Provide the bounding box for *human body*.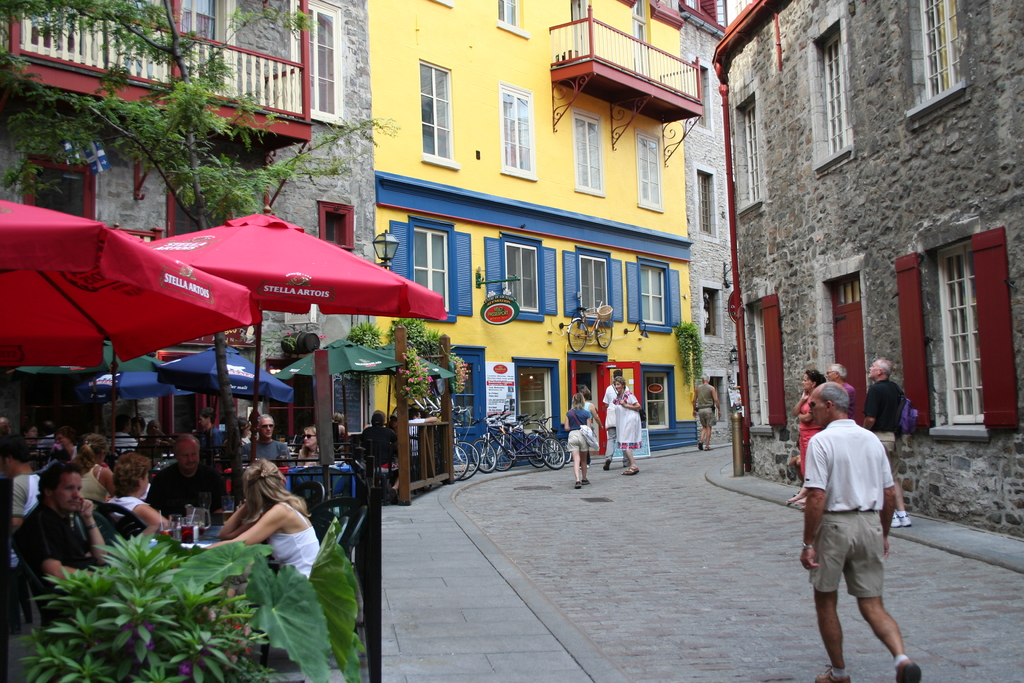
Rect(106, 496, 167, 543).
